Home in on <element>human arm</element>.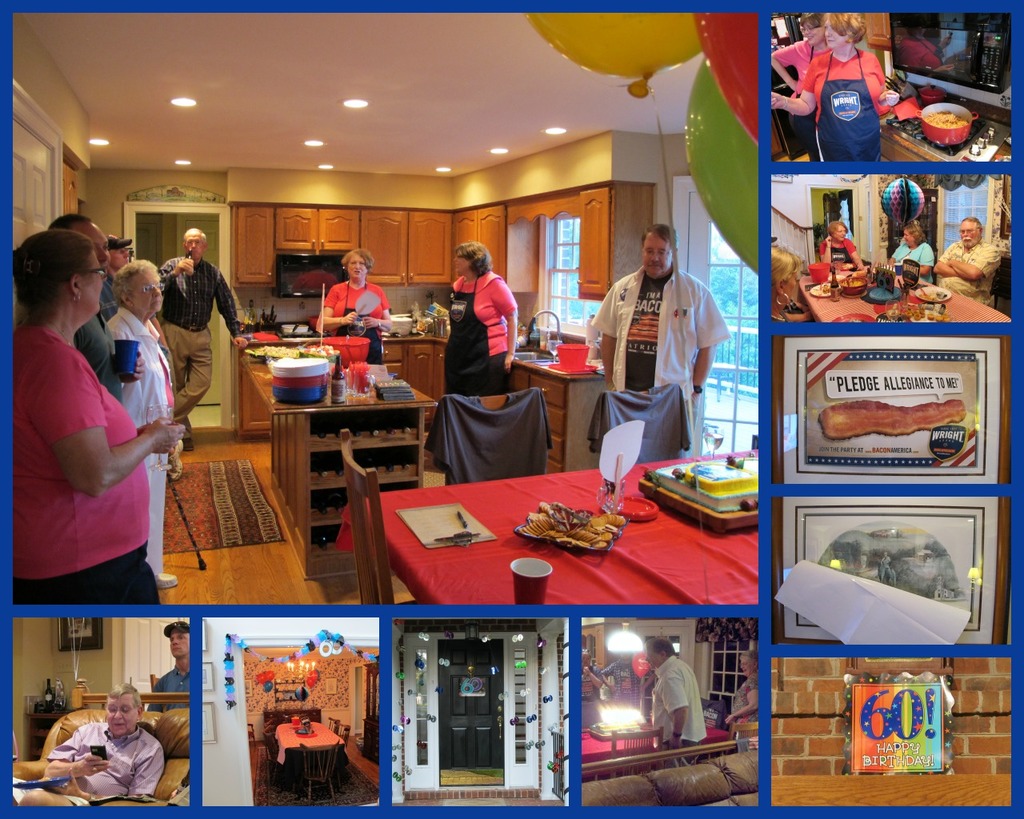
Homed in at (498, 279, 520, 373).
